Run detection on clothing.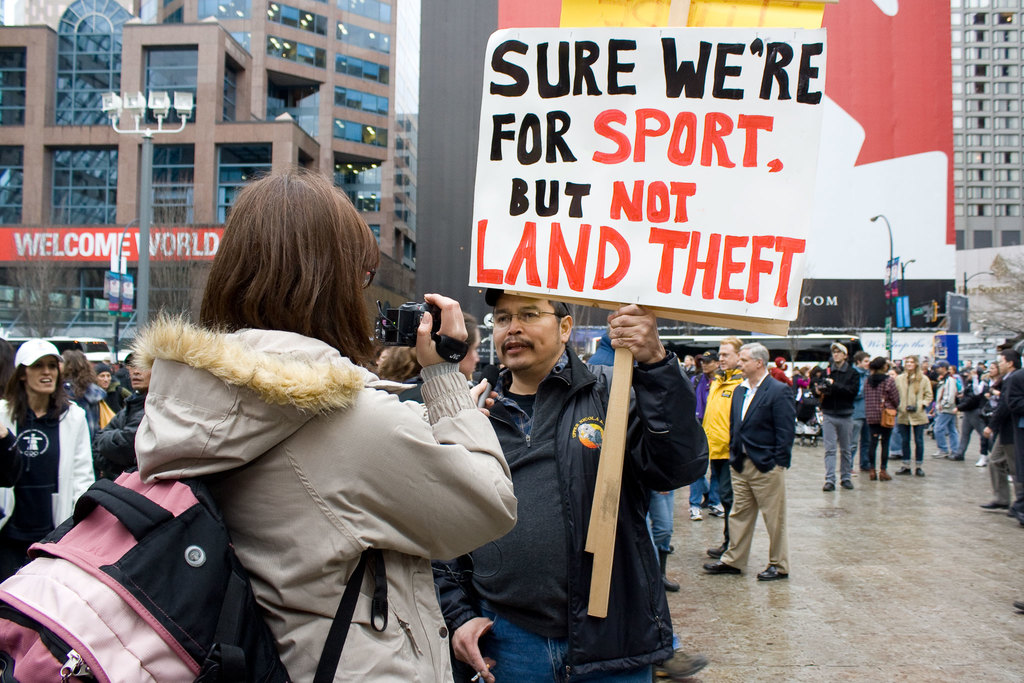
Result: {"left": 949, "top": 373, "right": 964, "bottom": 407}.
